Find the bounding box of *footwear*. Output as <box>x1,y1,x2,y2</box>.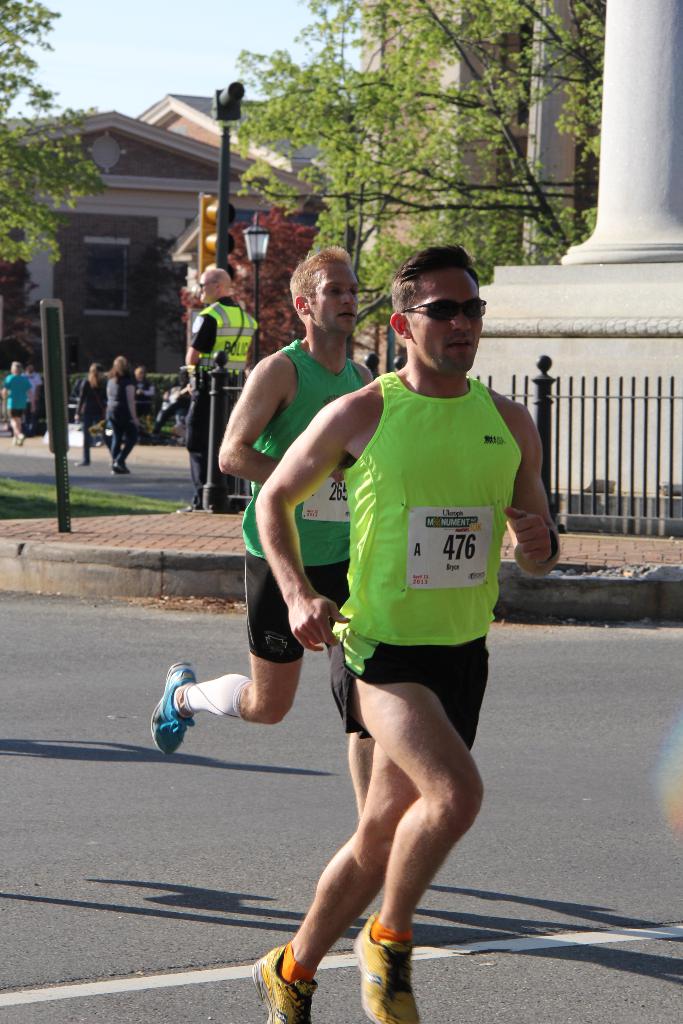
<box>260,940,328,1016</box>.
